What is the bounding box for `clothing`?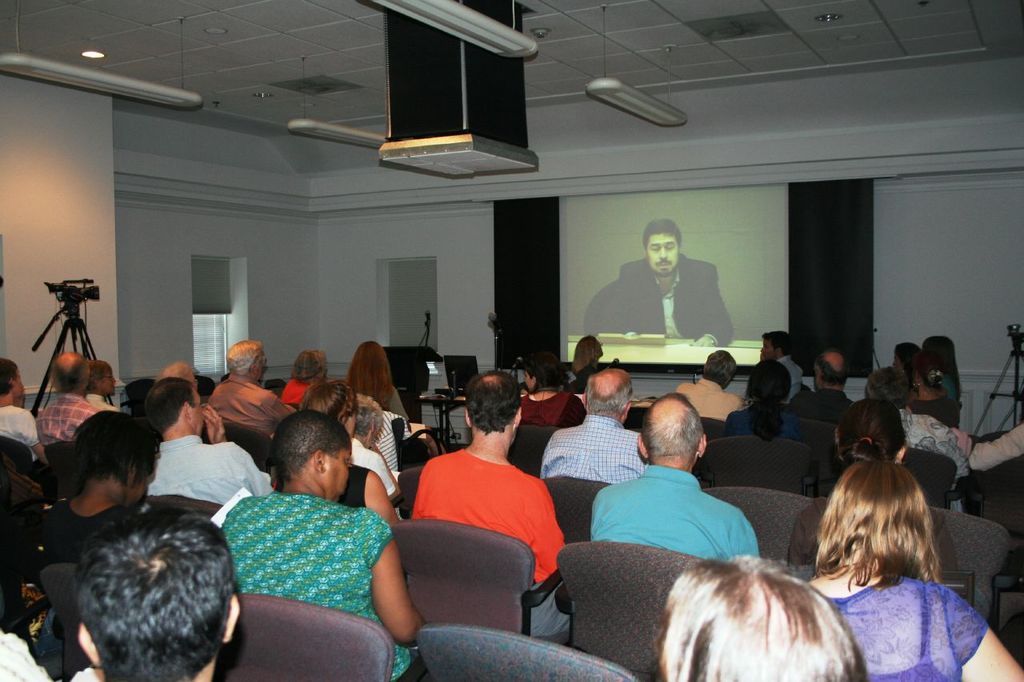
bbox(895, 411, 970, 511).
